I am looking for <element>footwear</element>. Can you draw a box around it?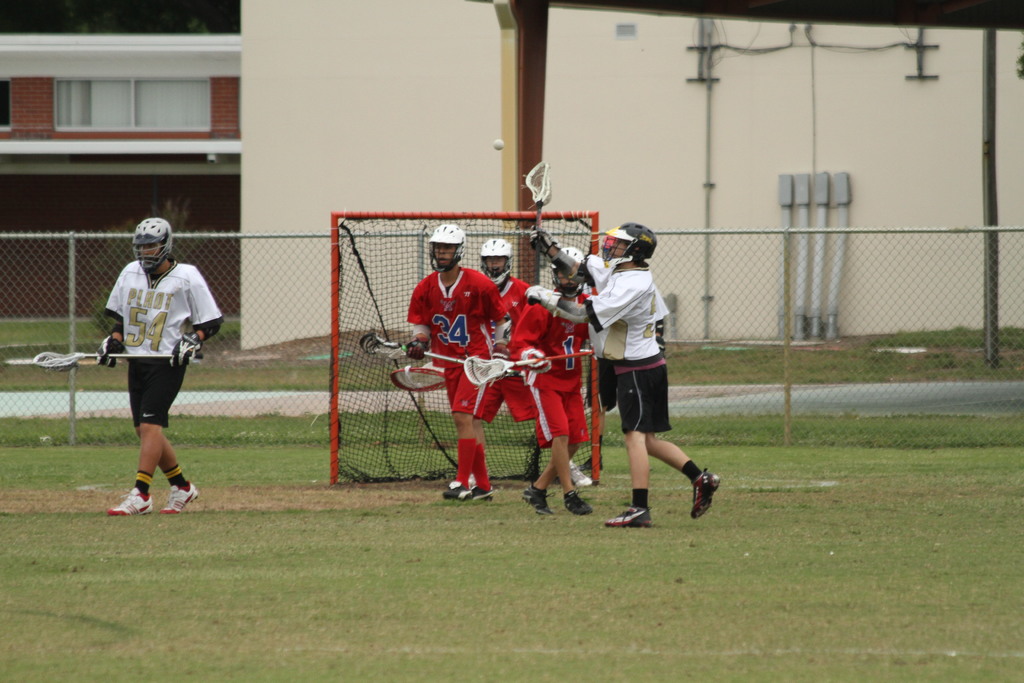
Sure, the bounding box is select_region(605, 504, 655, 528).
